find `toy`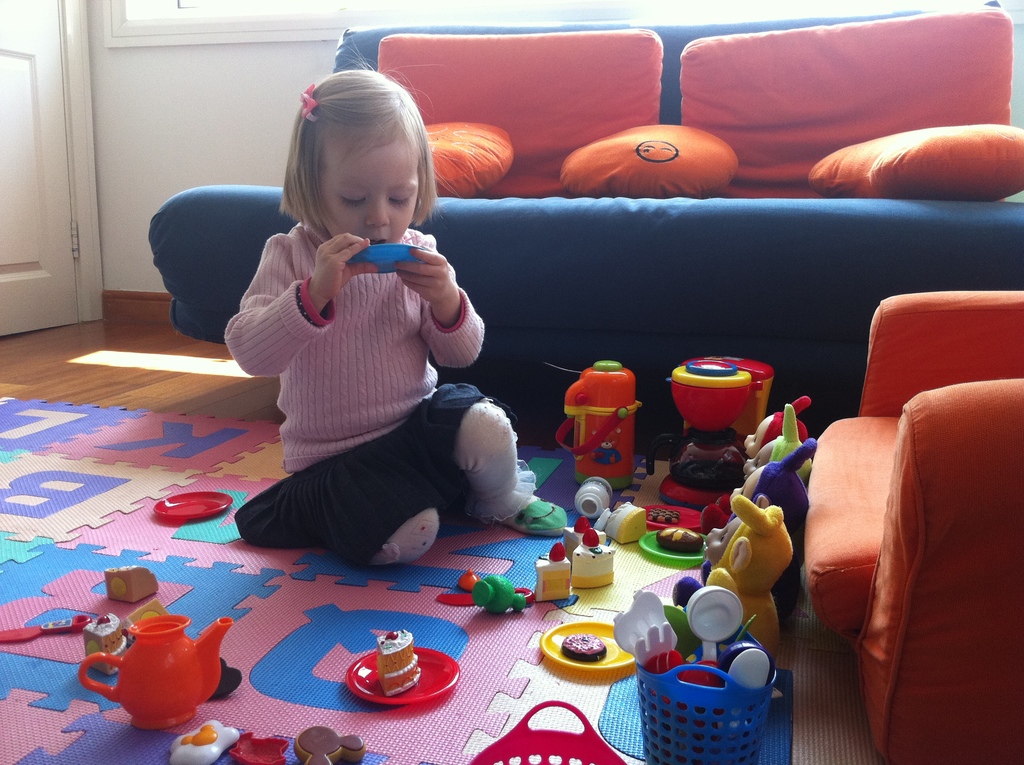
bbox(104, 564, 162, 605)
